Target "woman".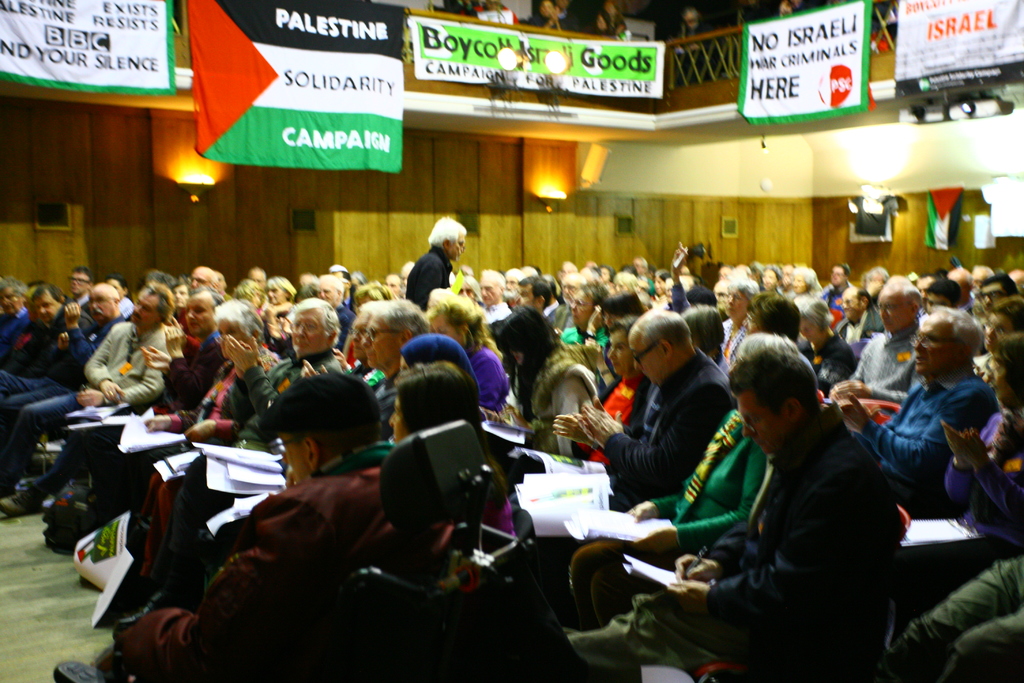
Target region: x1=721, y1=277, x2=758, y2=366.
